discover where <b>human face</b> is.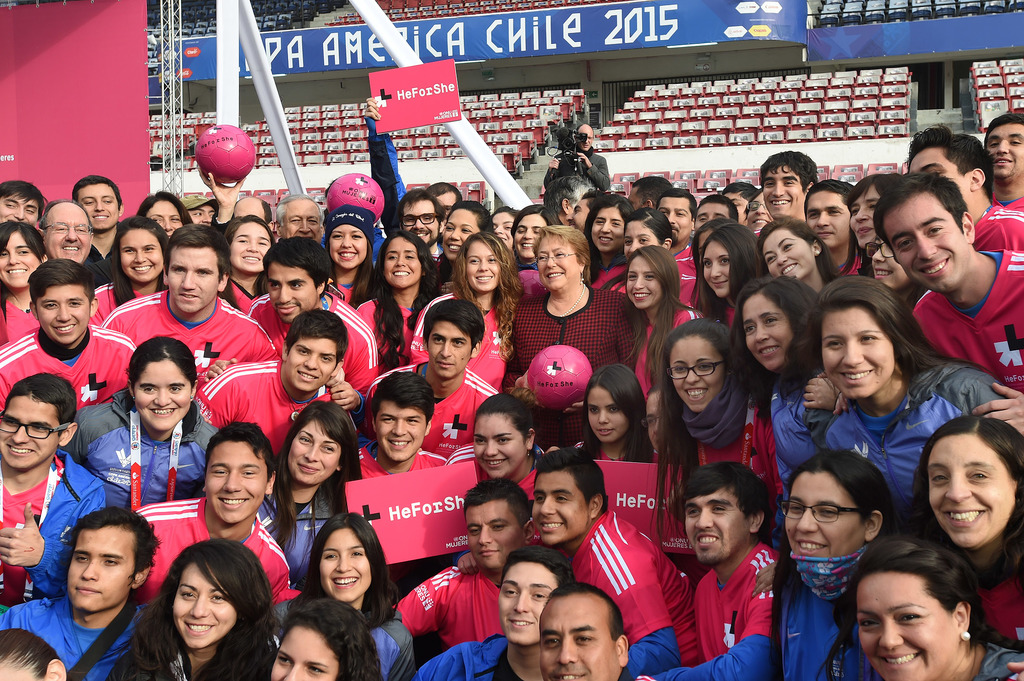
Discovered at 67,527,131,611.
